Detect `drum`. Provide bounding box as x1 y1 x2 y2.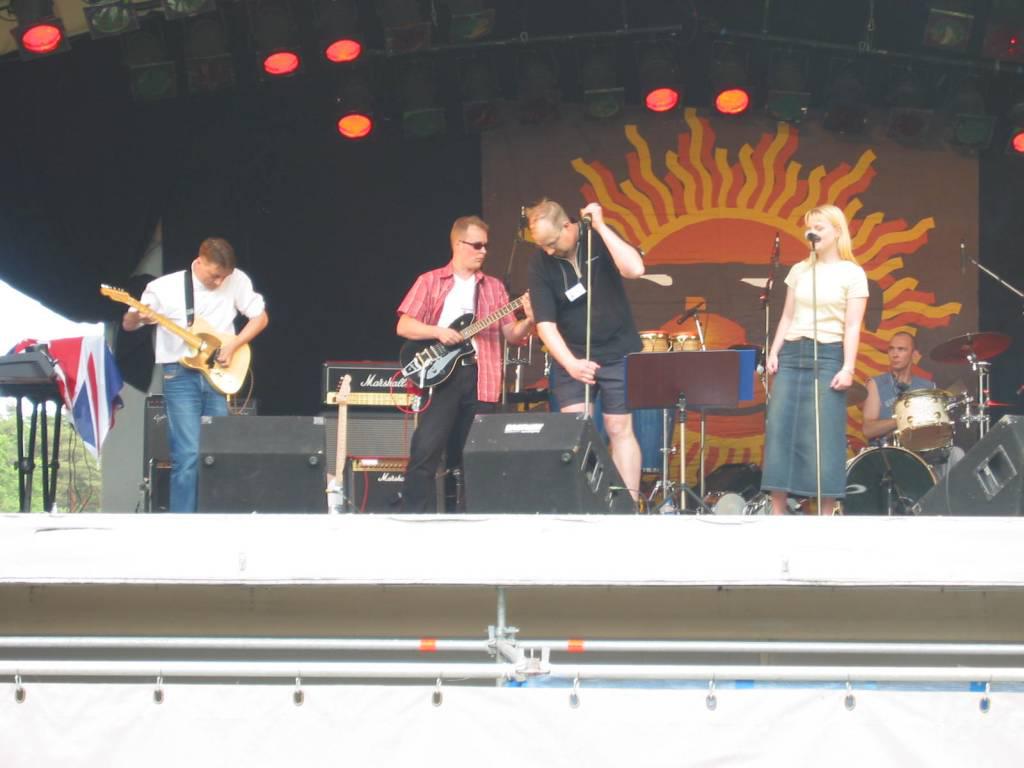
848 447 930 517.
